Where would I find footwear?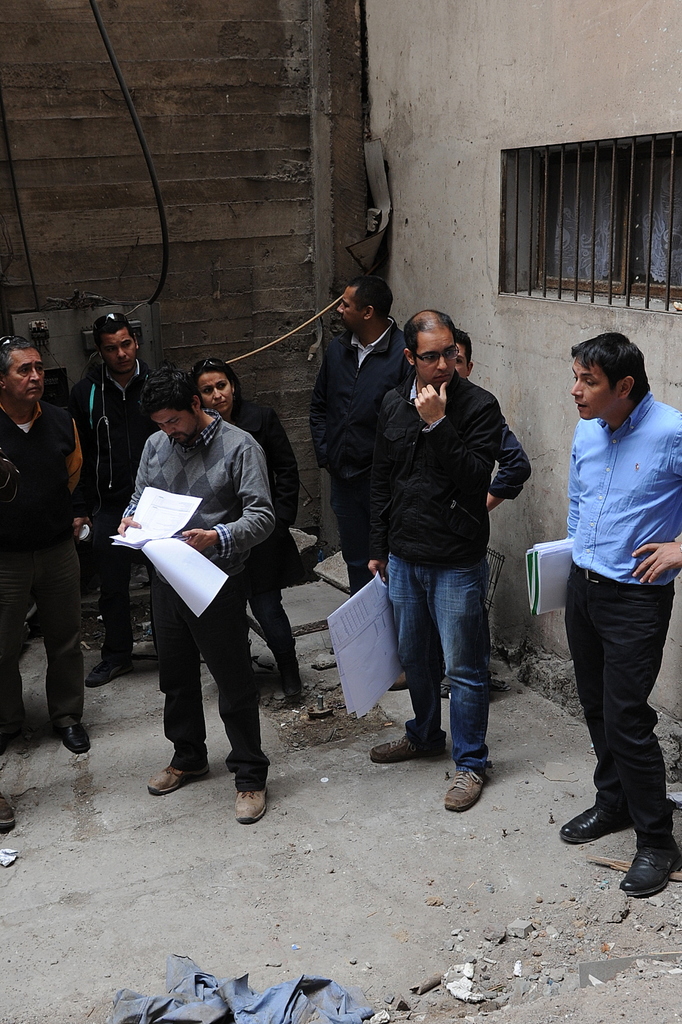
At {"left": 442, "top": 770, "right": 478, "bottom": 814}.
